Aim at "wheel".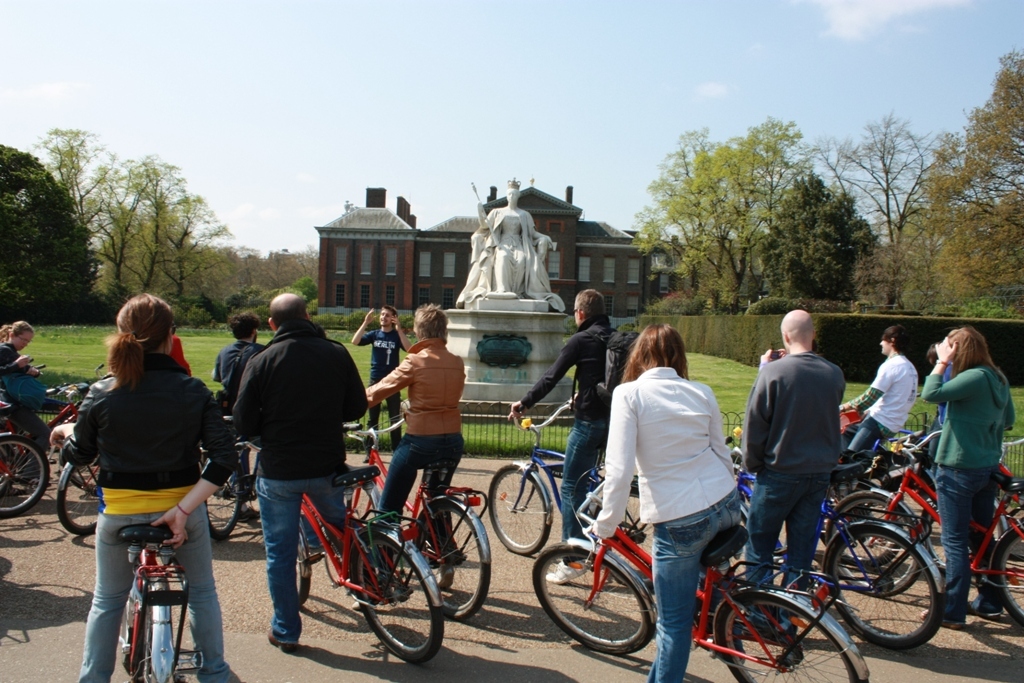
Aimed at (0,432,49,521).
